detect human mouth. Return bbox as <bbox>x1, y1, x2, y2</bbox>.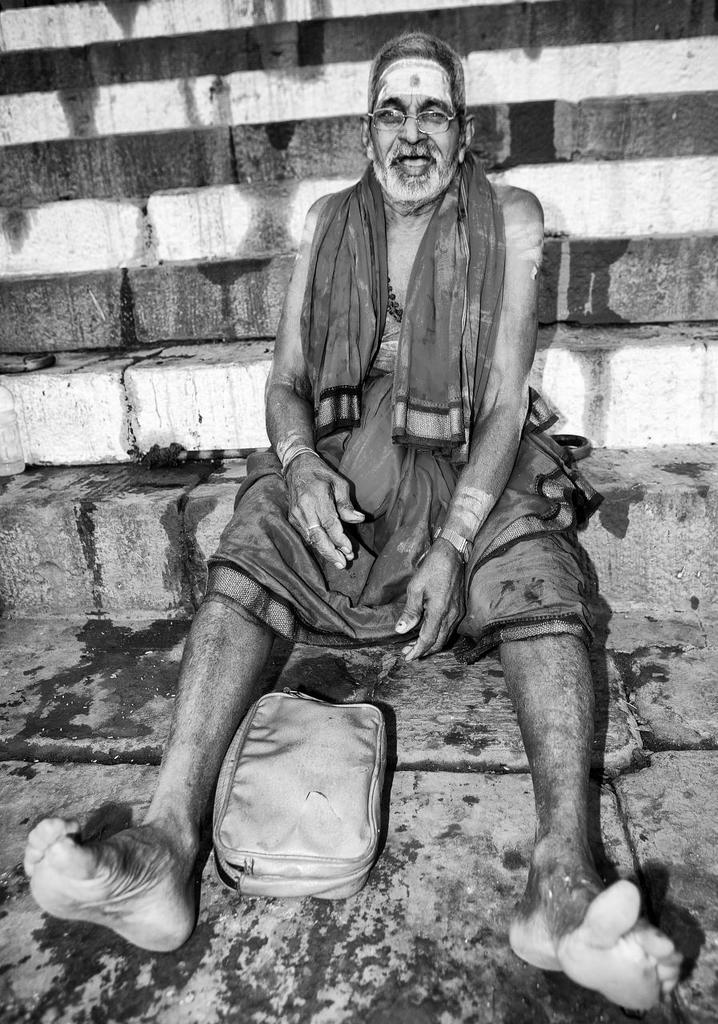
<bbox>395, 154, 434, 173</bbox>.
